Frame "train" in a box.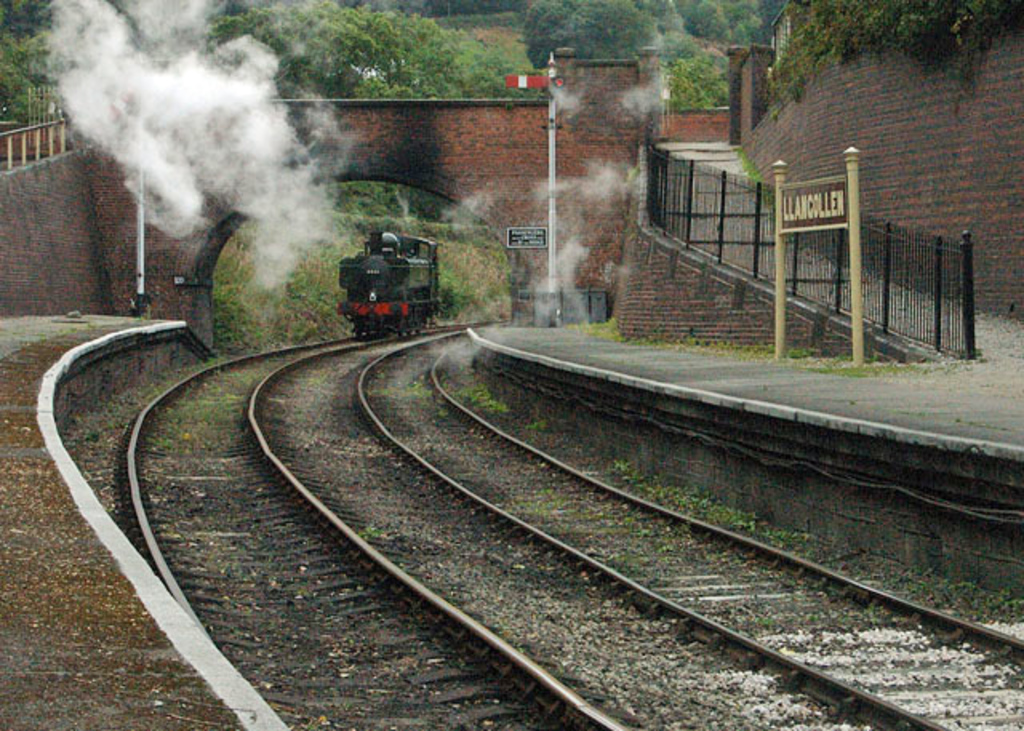
box(331, 222, 443, 339).
